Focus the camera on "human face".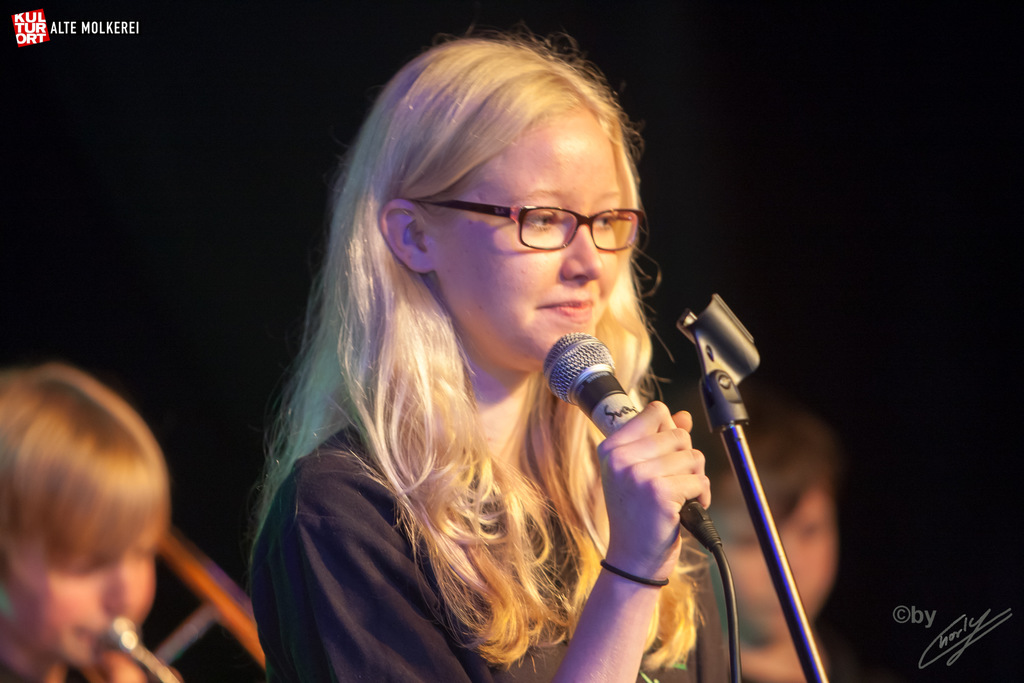
Focus region: <box>3,529,157,670</box>.
